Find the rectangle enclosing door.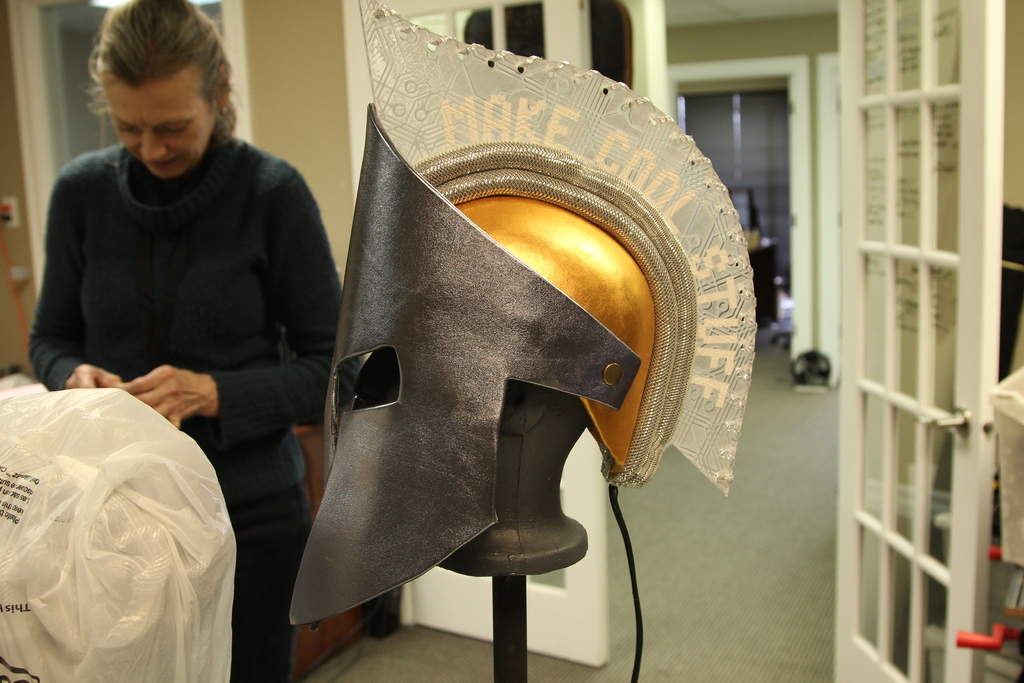
[835,0,1009,682].
